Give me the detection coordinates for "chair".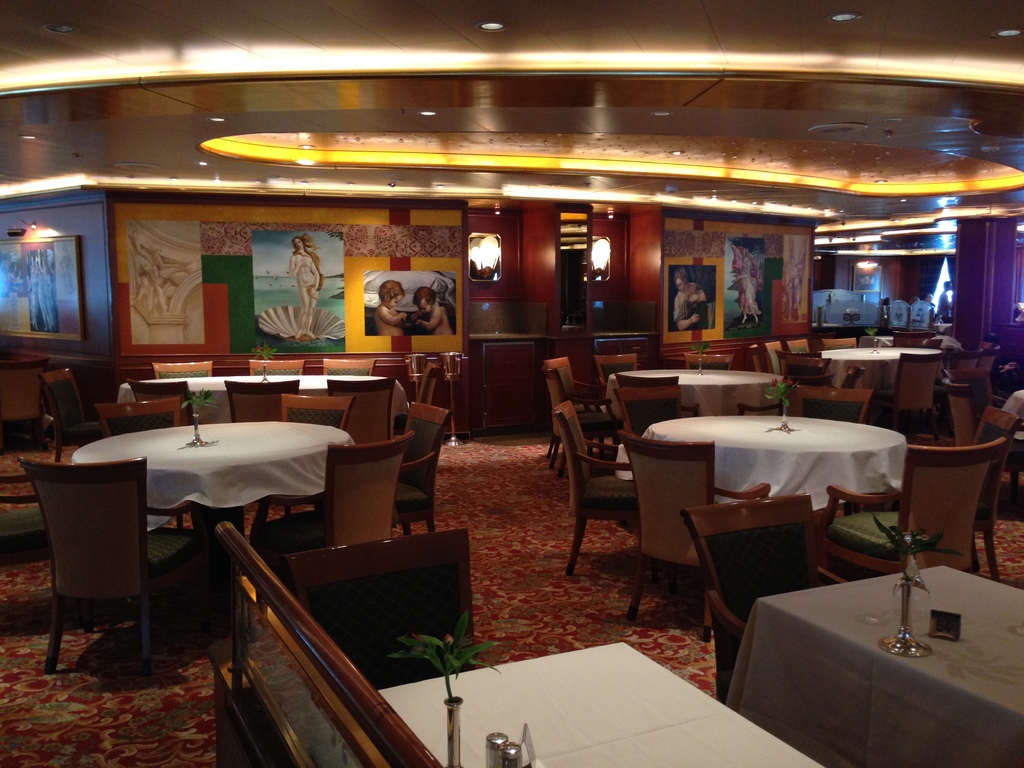
bbox=[543, 367, 618, 479].
